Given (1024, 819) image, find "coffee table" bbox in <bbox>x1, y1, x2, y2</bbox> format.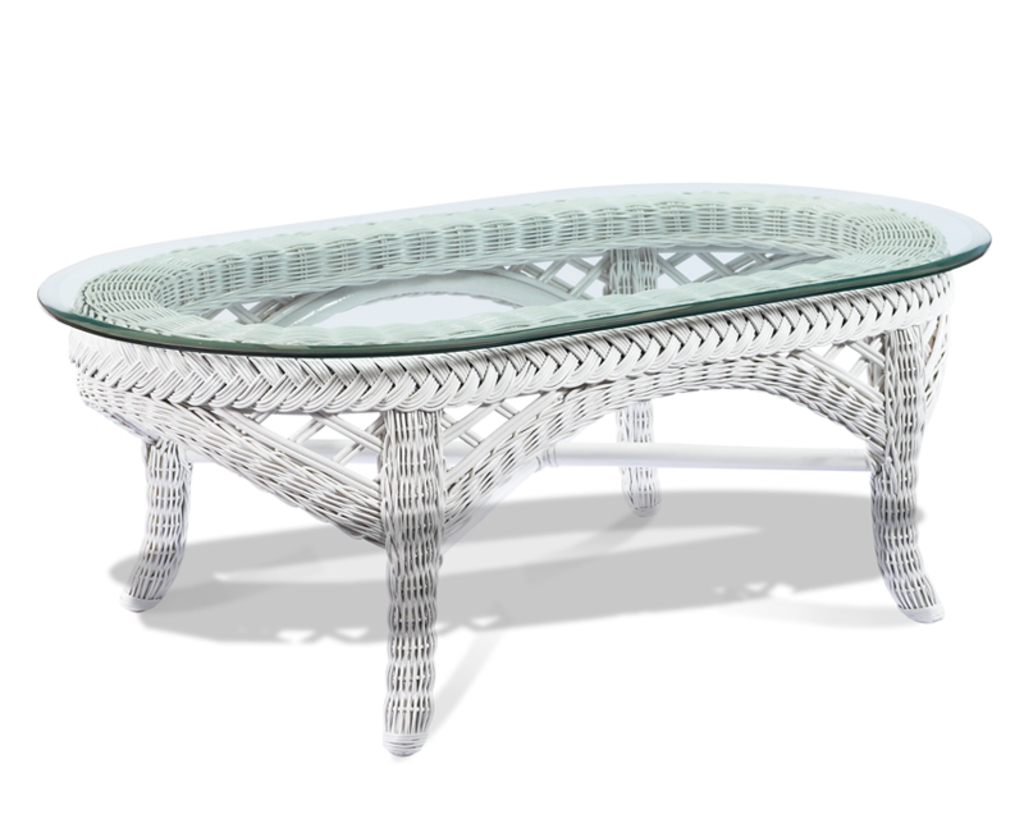
<bbox>40, 180, 993, 758</bbox>.
